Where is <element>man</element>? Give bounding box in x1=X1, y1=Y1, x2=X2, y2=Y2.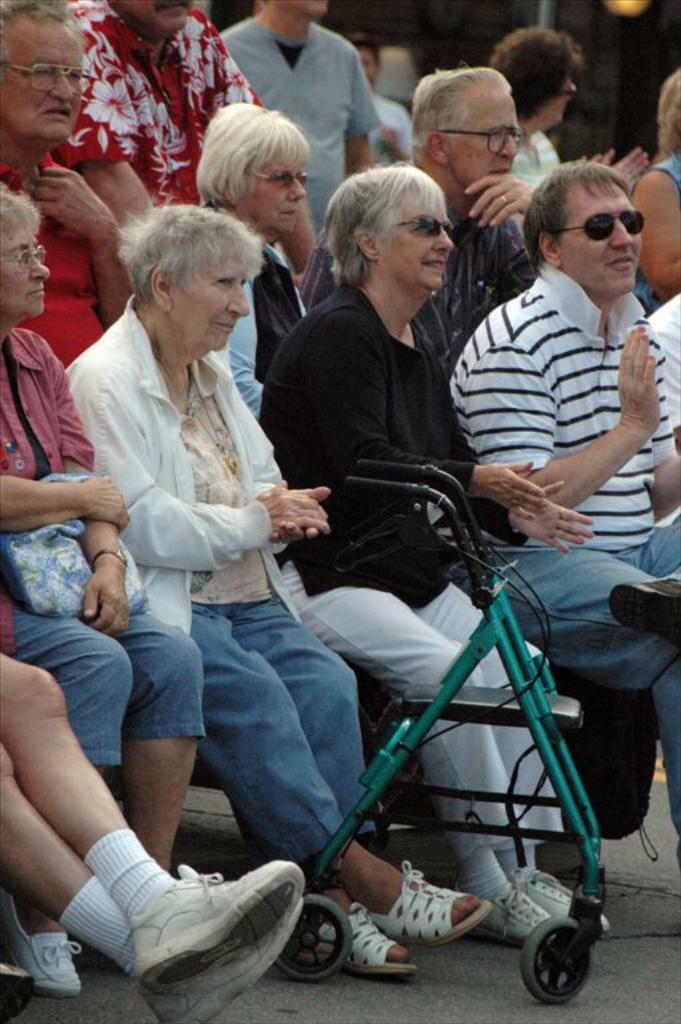
x1=217, y1=0, x2=382, y2=245.
